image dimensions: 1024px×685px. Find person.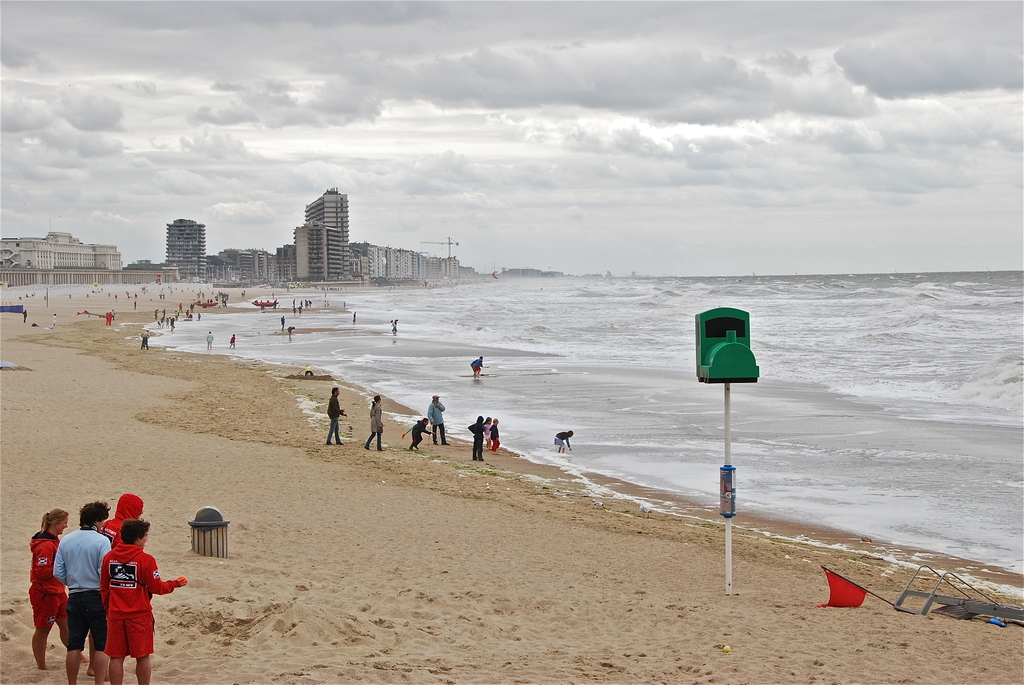
[left=430, top=395, right=449, bottom=443].
